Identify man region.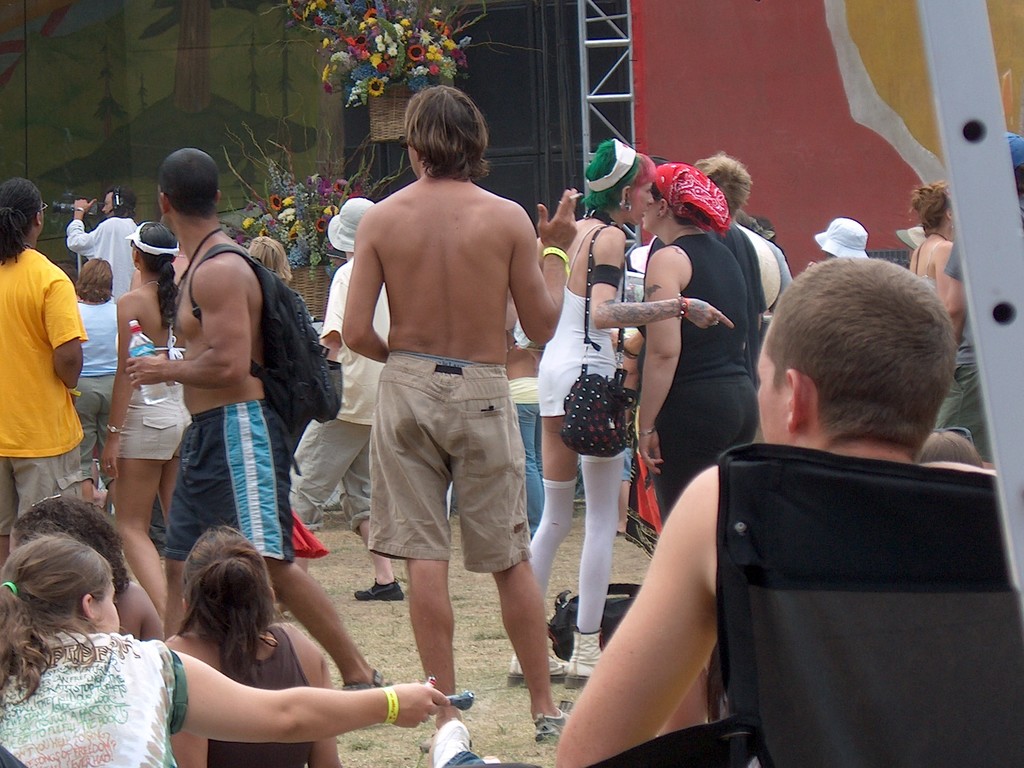
Region: Rect(107, 144, 397, 689).
